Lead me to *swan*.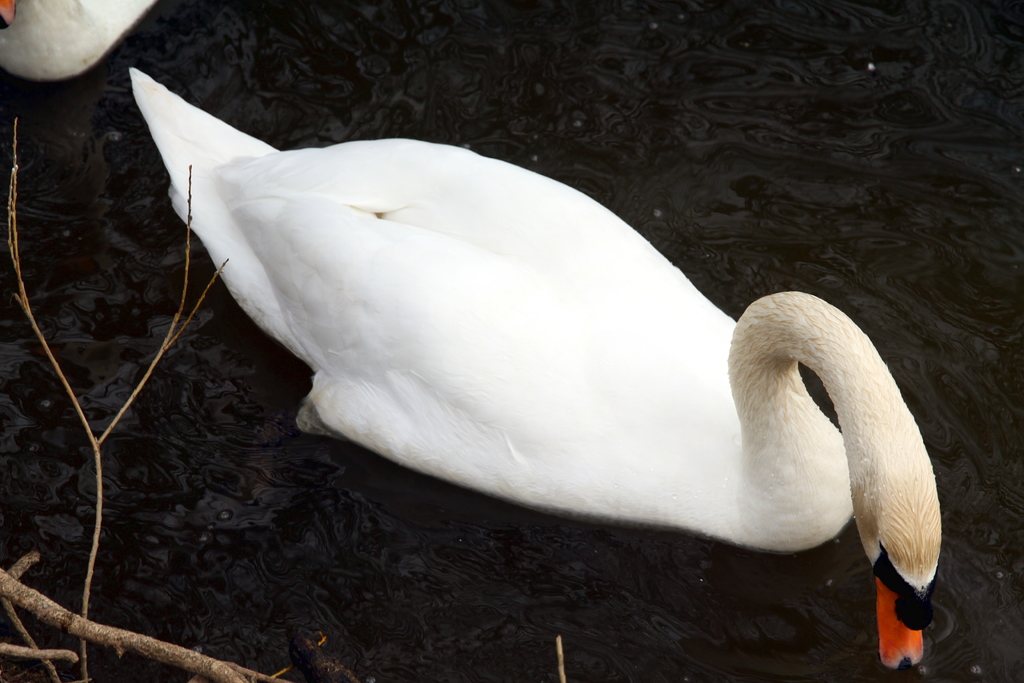
Lead to l=0, t=0, r=177, b=88.
